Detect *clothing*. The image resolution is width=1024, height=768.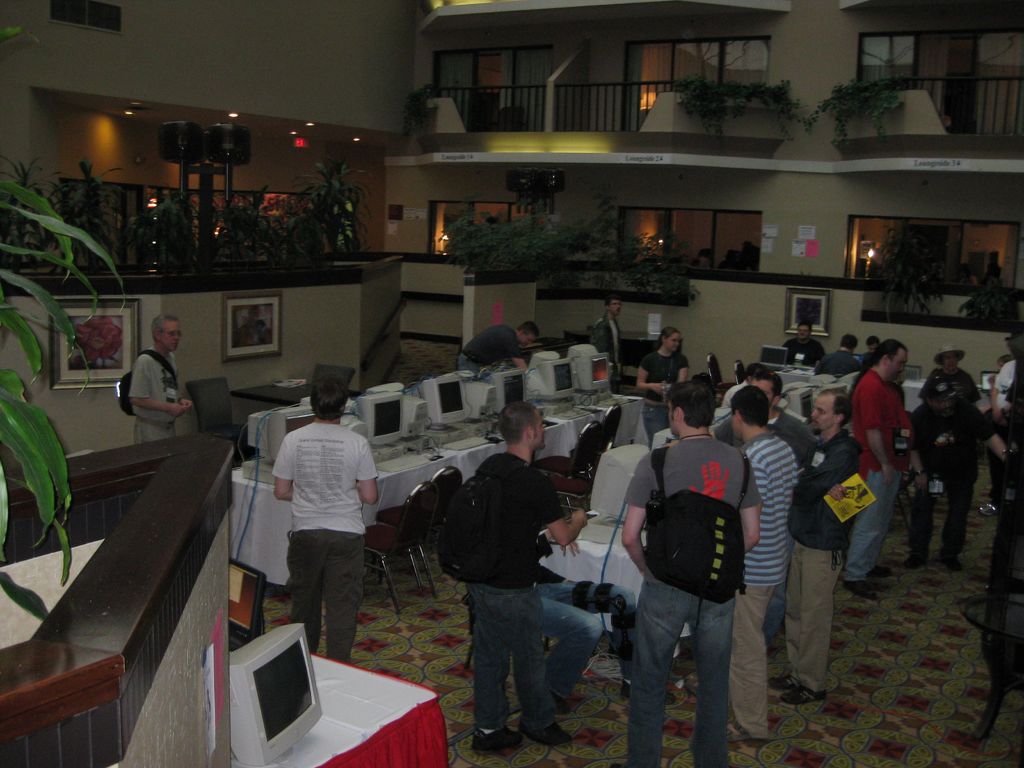
Rect(716, 433, 797, 736).
